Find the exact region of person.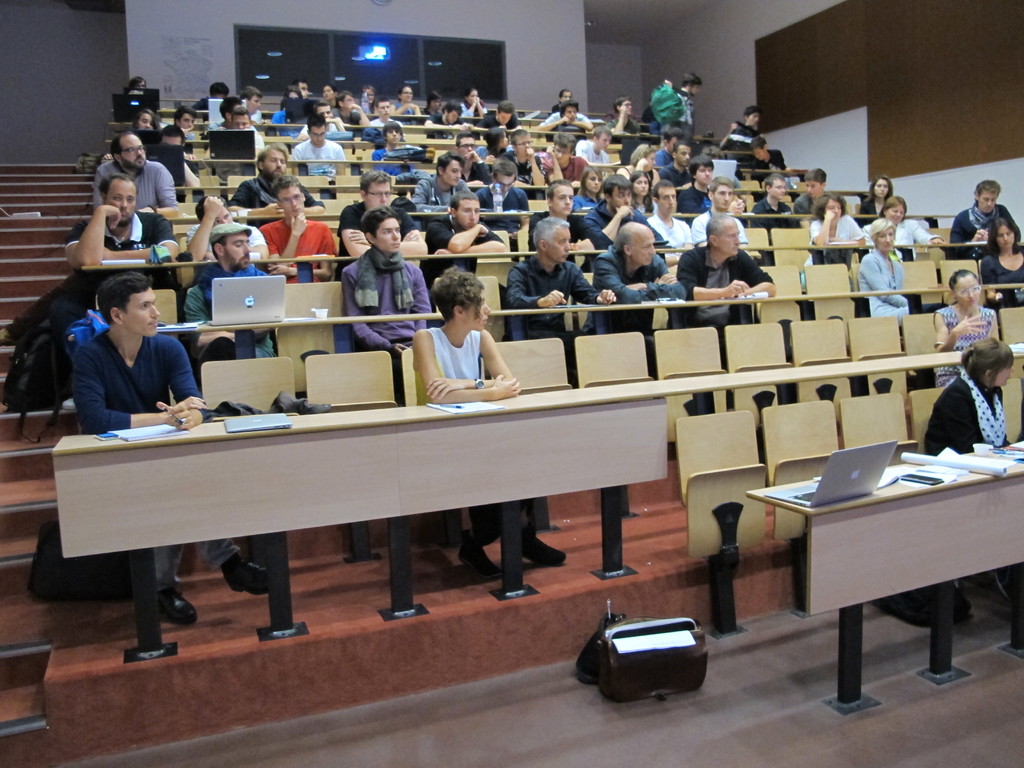
Exact region: box=[680, 208, 779, 330].
